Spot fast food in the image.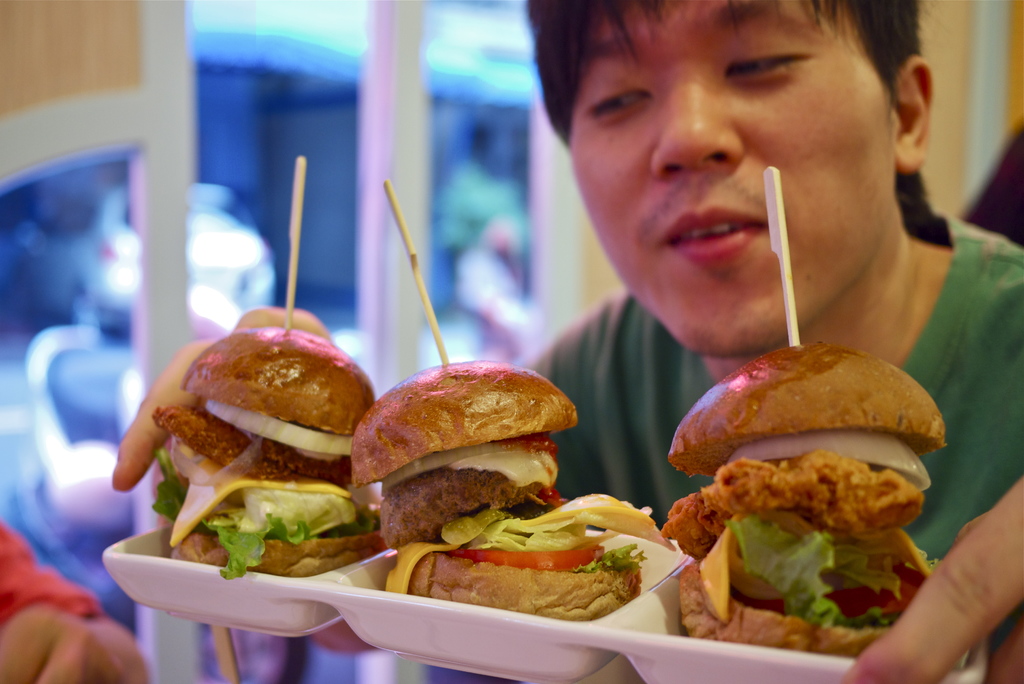
fast food found at [left=150, top=326, right=389, bottom=582].
